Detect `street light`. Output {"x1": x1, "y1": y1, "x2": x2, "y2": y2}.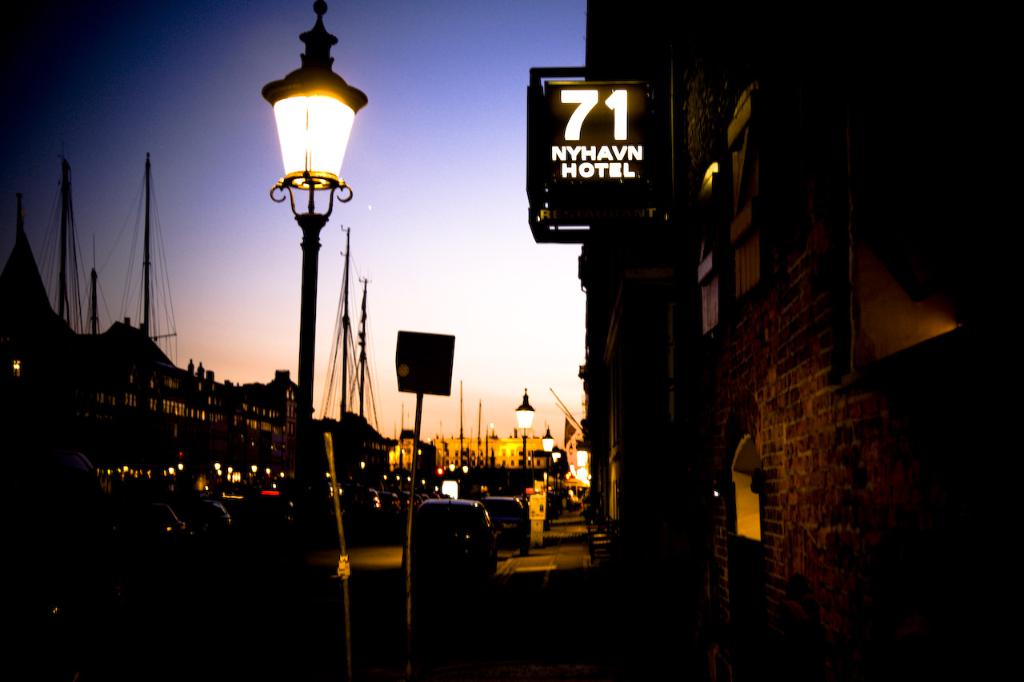
{"x1": 551, "y1": 445, "x2": 570, "y2": 468}.
